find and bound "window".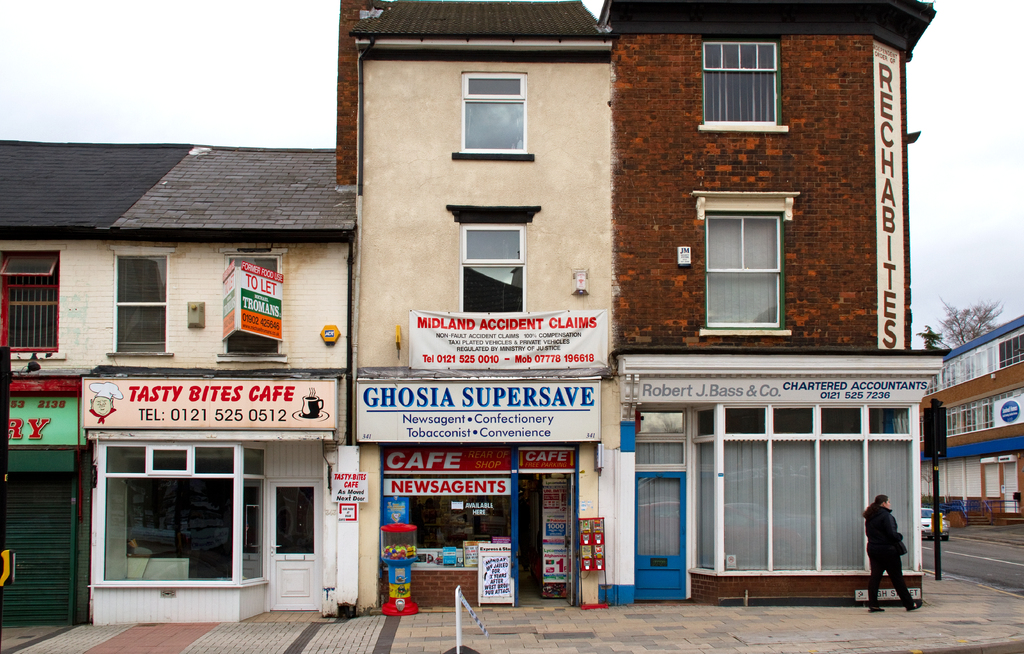
Bound: locate(461, 221, 529, 312).
